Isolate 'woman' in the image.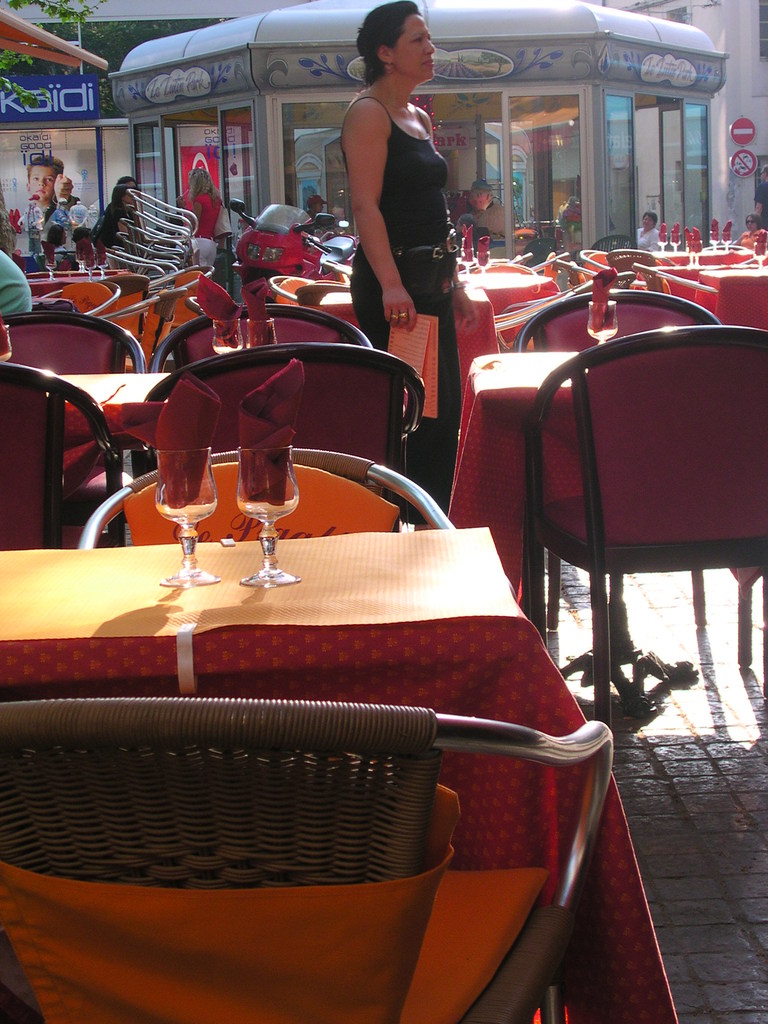
Isolated region: {"left": 101, "top": 178, "right": 138, "bottom": 257}.
